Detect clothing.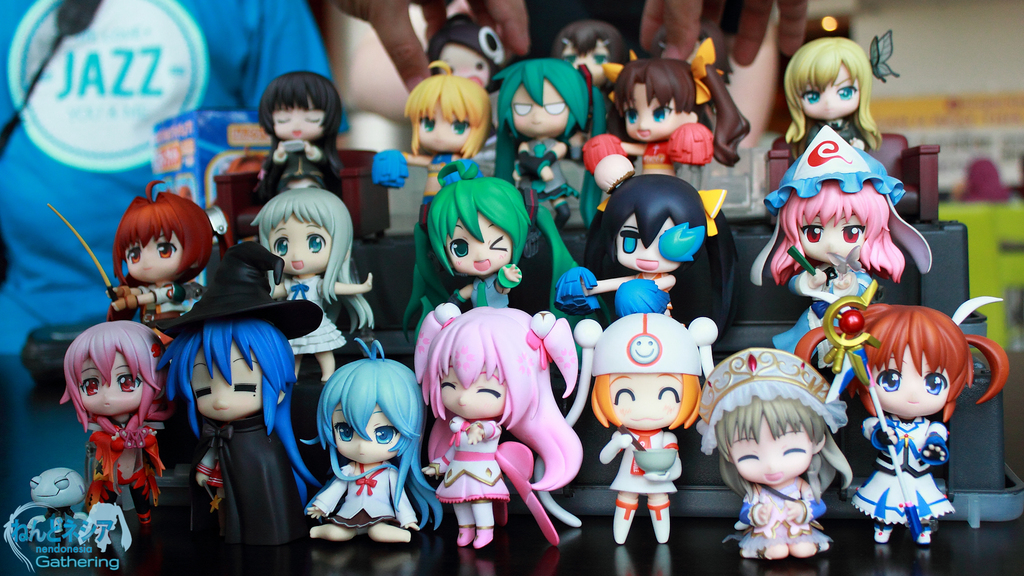
Detected at bbox(435, 424, 509, 502).
